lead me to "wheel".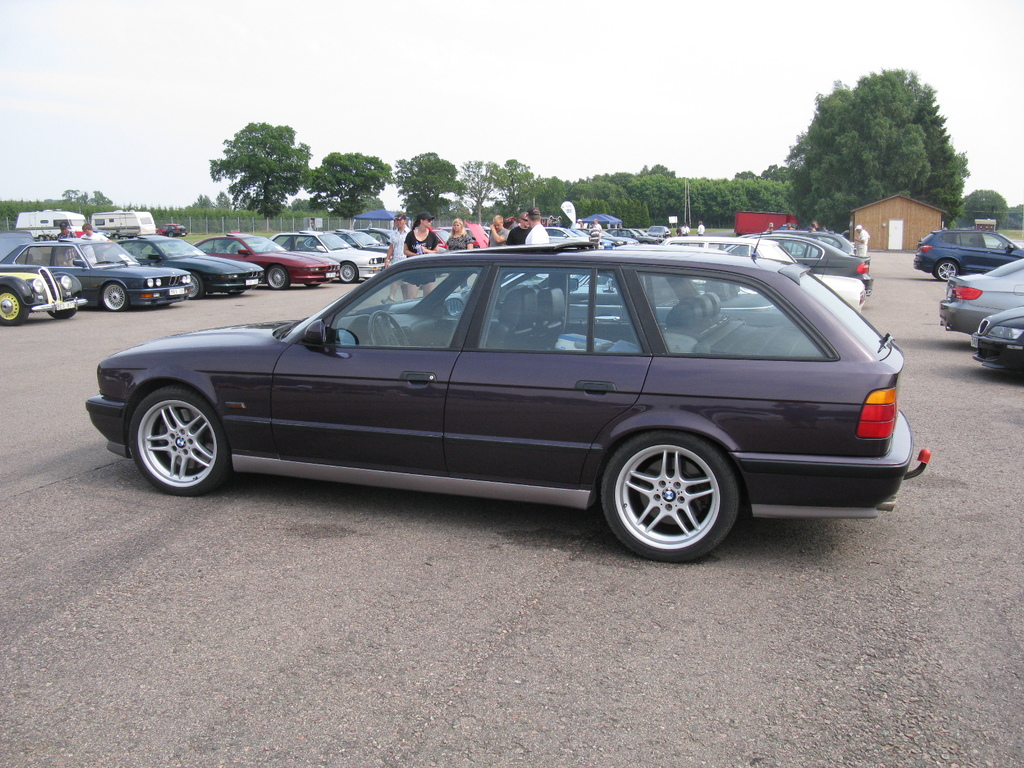
Lead to bbox(128, 385, 232, 497).
